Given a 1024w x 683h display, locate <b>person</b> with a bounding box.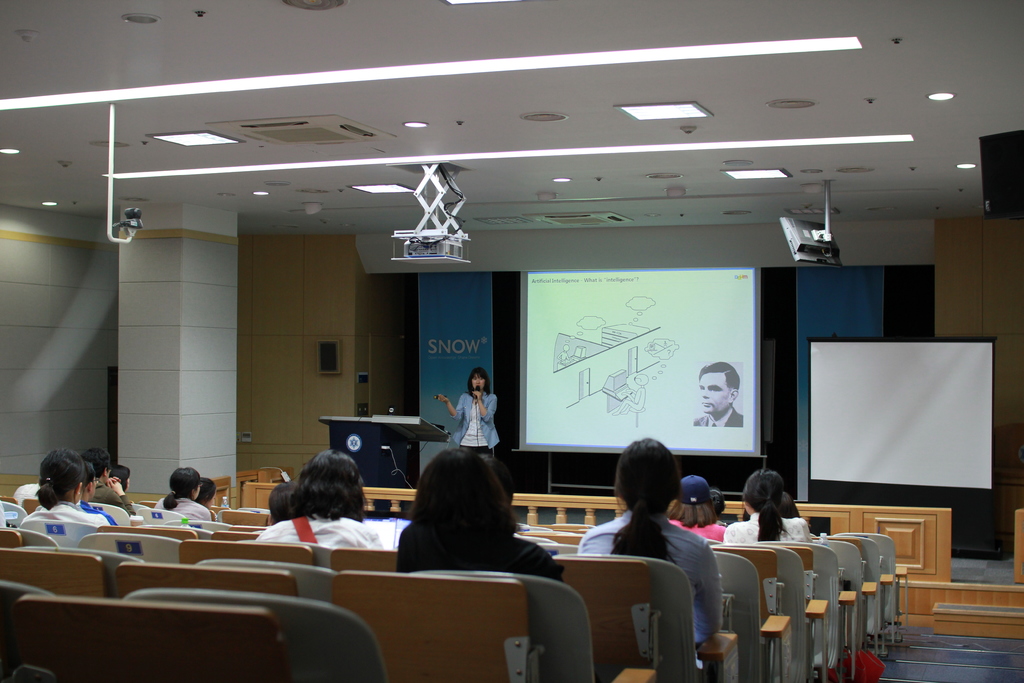
Located: (left=689, top=359, right=745, bottom=427).
